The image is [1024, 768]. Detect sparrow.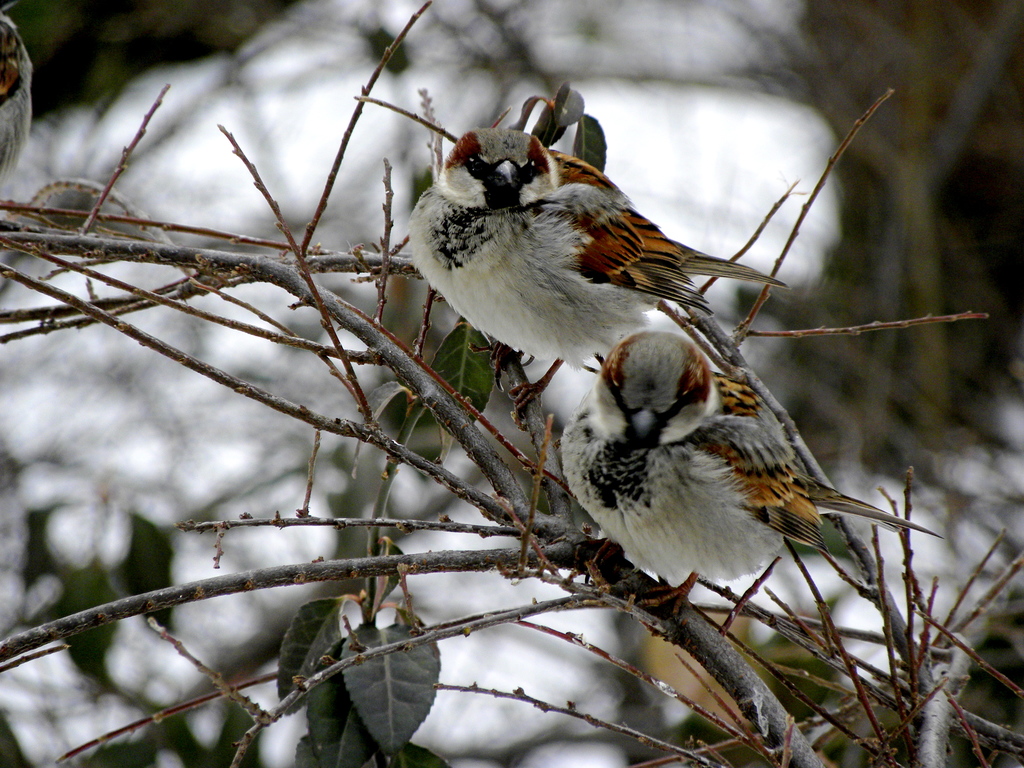
Detection: box=[554, 328, 946, 607].
